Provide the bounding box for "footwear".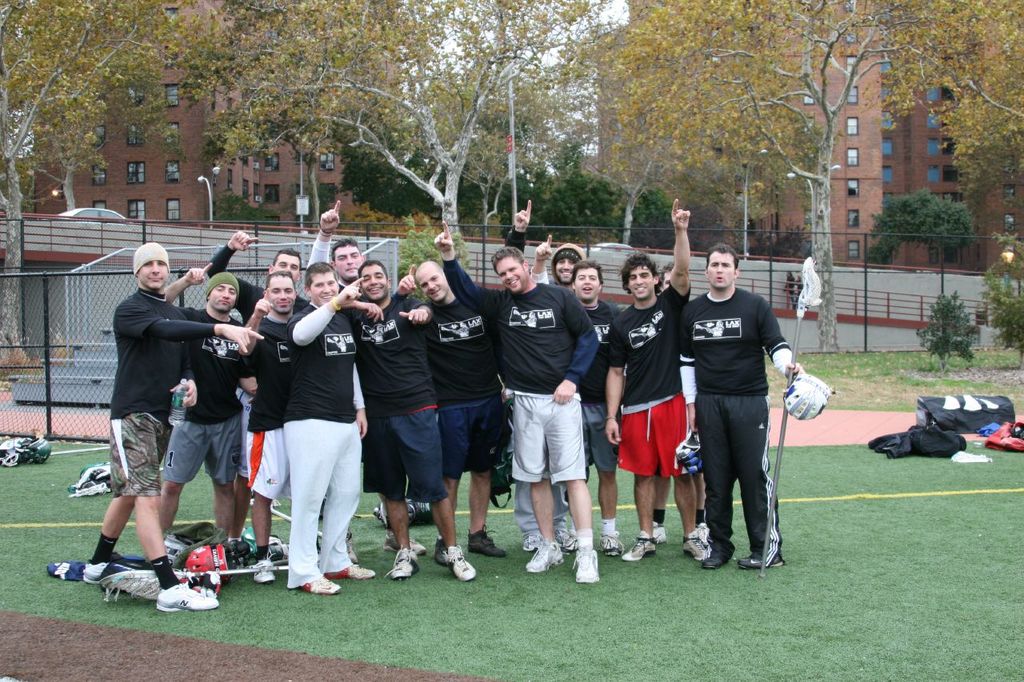
<box>466,525,505,560</box>.
